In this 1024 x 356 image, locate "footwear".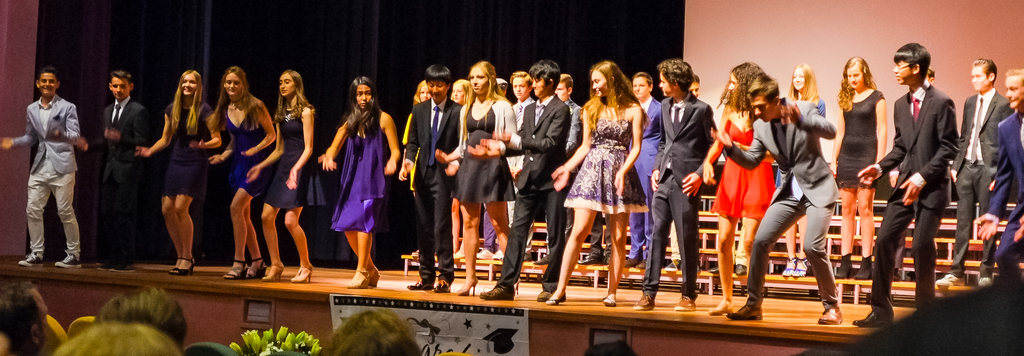
Bounding box: l=16, t=250, r=47, b=268.
